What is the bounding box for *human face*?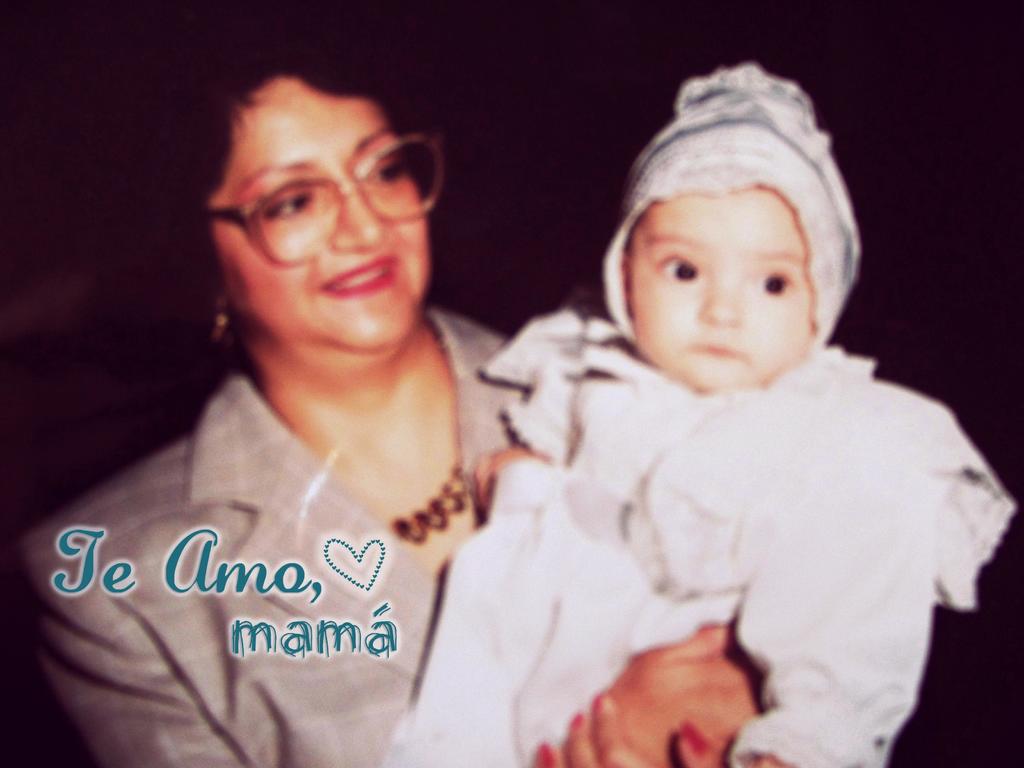
x1=195, y1=76, x2=440, y2=347.
